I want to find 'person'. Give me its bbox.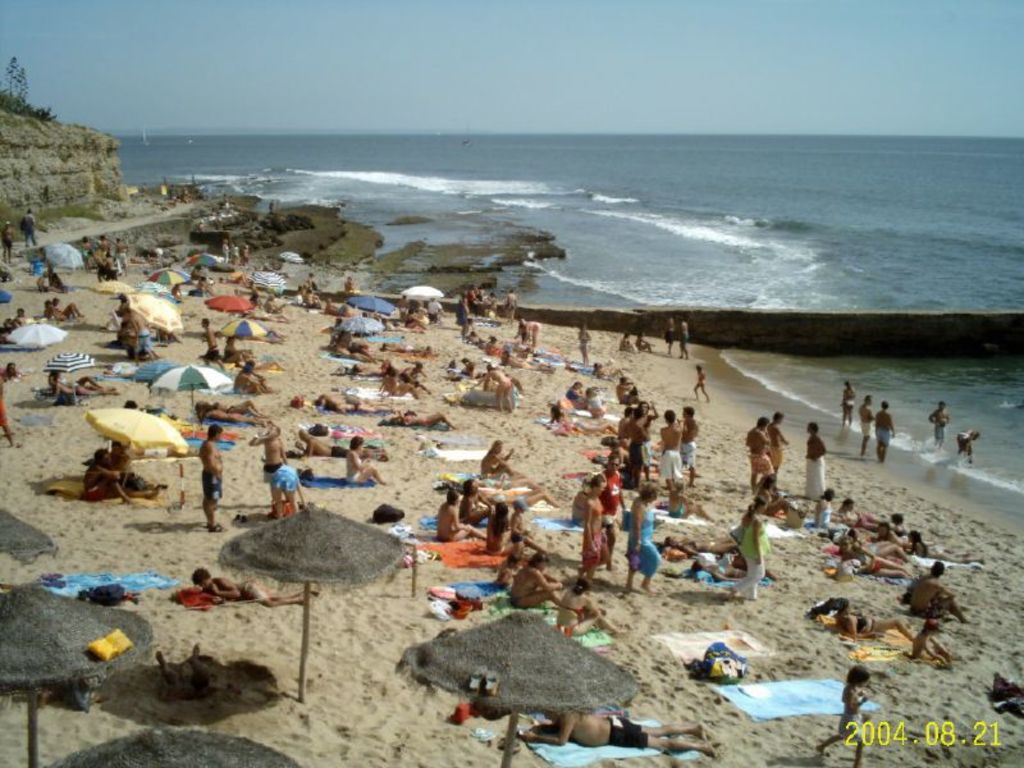
(left=554, top=577, right=621, bottom=637).
